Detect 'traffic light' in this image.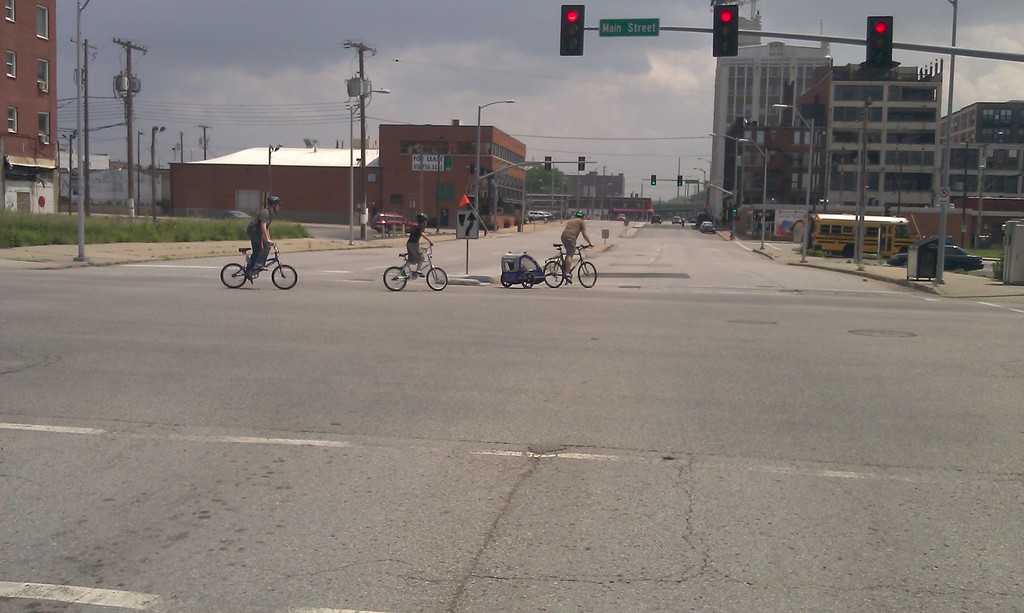
Detection: locate(733, 206, 737, 215).
